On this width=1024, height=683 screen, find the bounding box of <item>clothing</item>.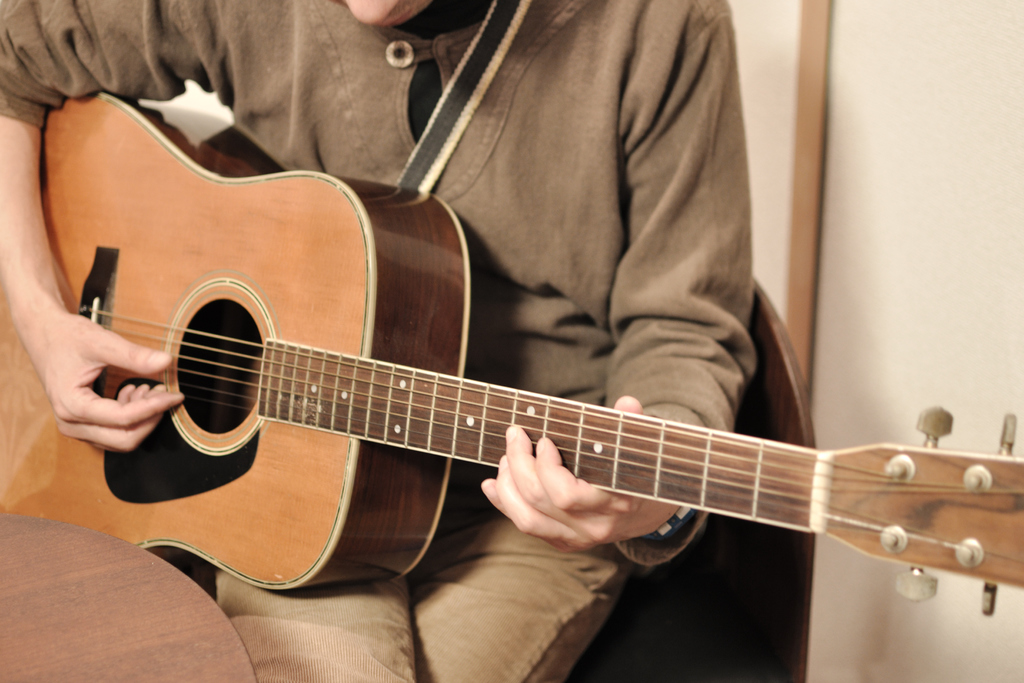
Bounding box: Rect(0, 0, 758, 682).
